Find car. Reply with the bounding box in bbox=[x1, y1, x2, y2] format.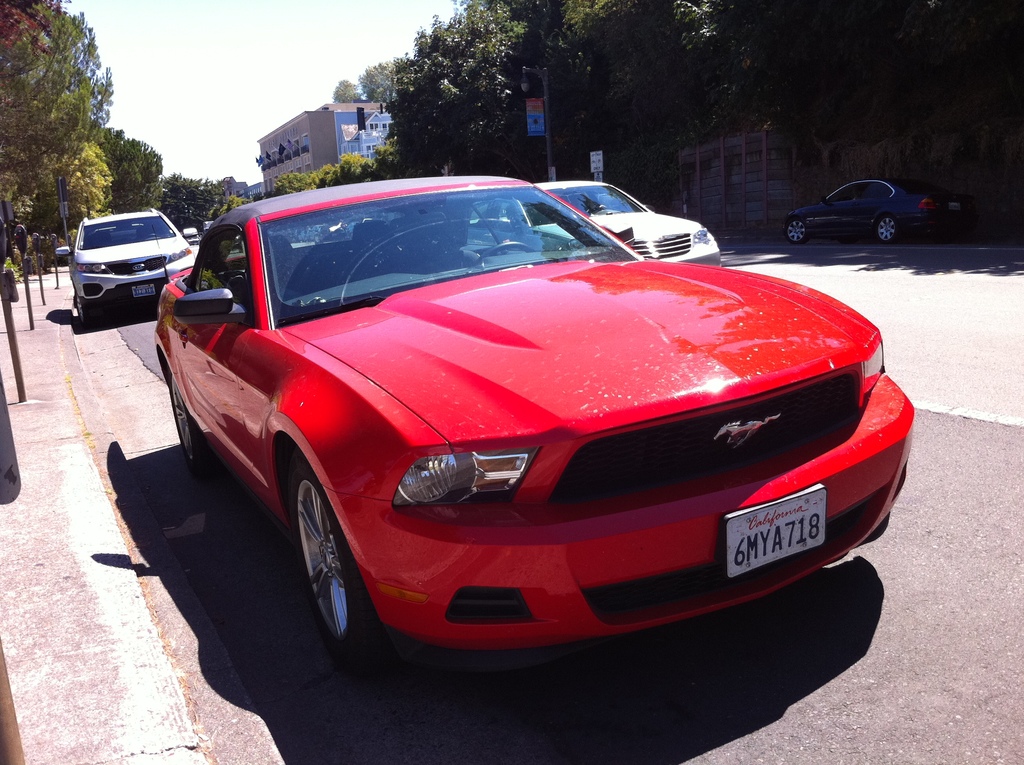
bbox=[462, 179, 723, 264].
